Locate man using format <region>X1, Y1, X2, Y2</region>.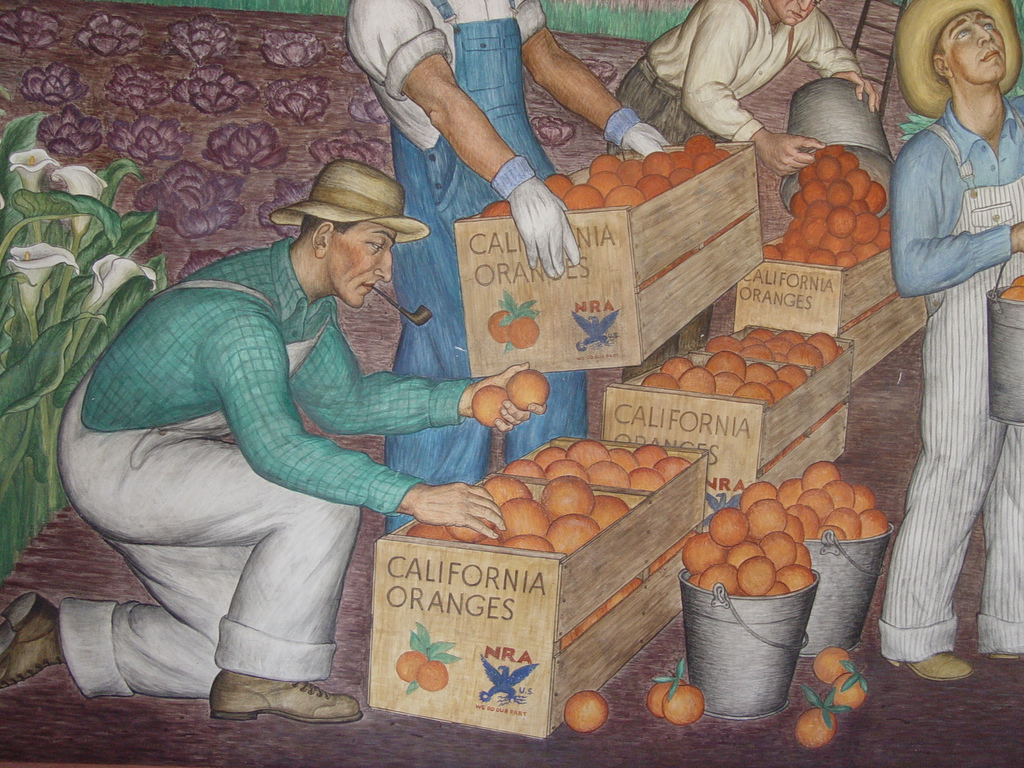
<region>607, 0, 879, 383</region>.
